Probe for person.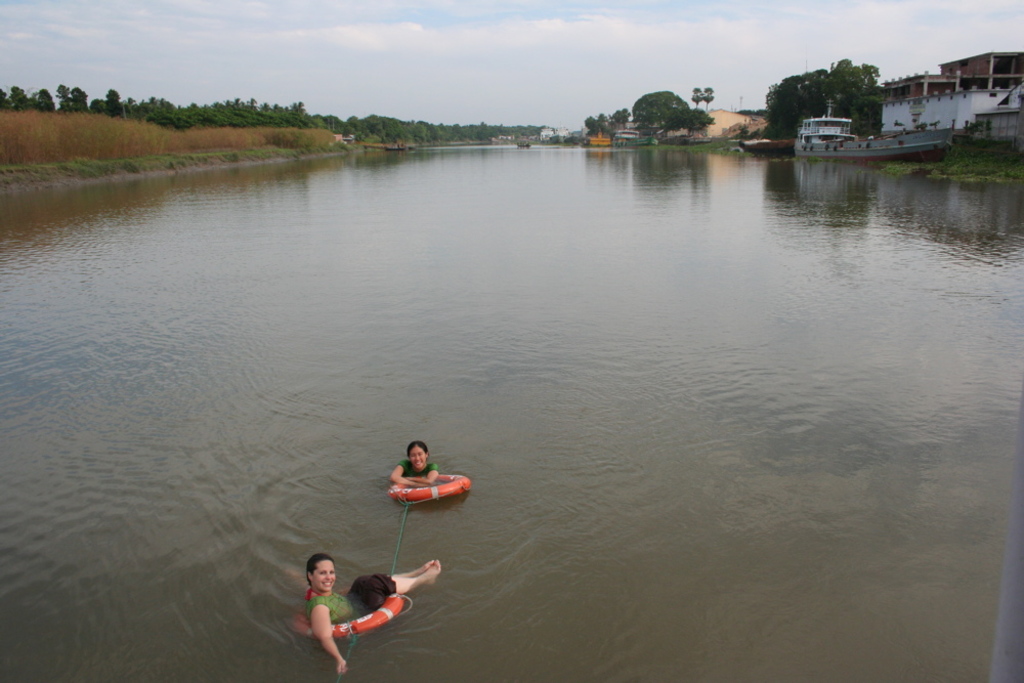
Probe result: bbox(390, 439, 438, 488).
